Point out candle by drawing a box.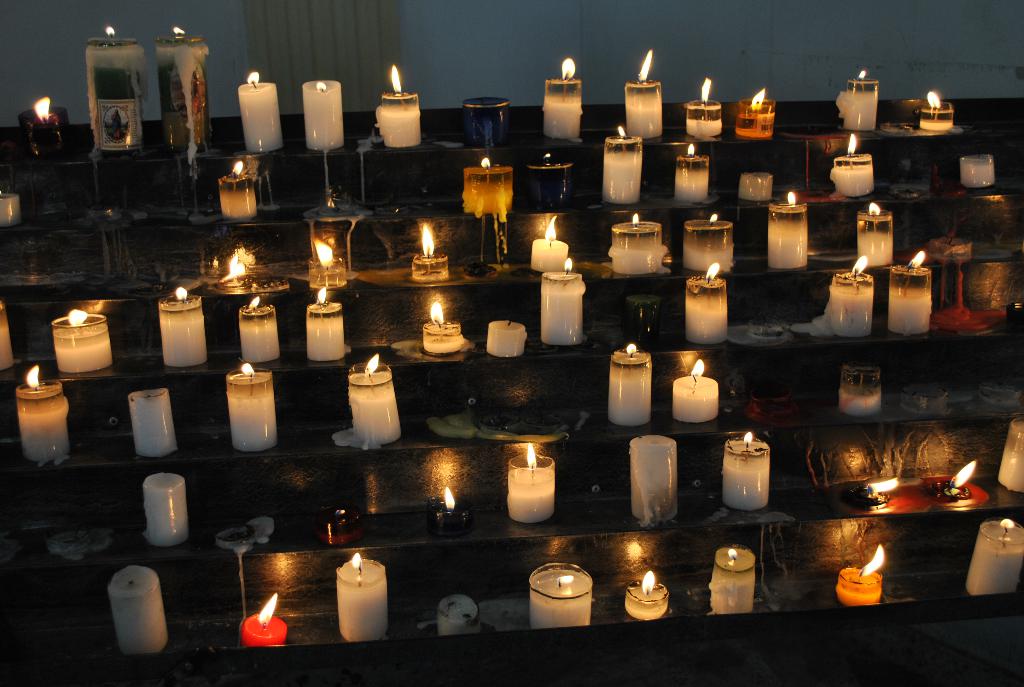
842:546:877:597.
